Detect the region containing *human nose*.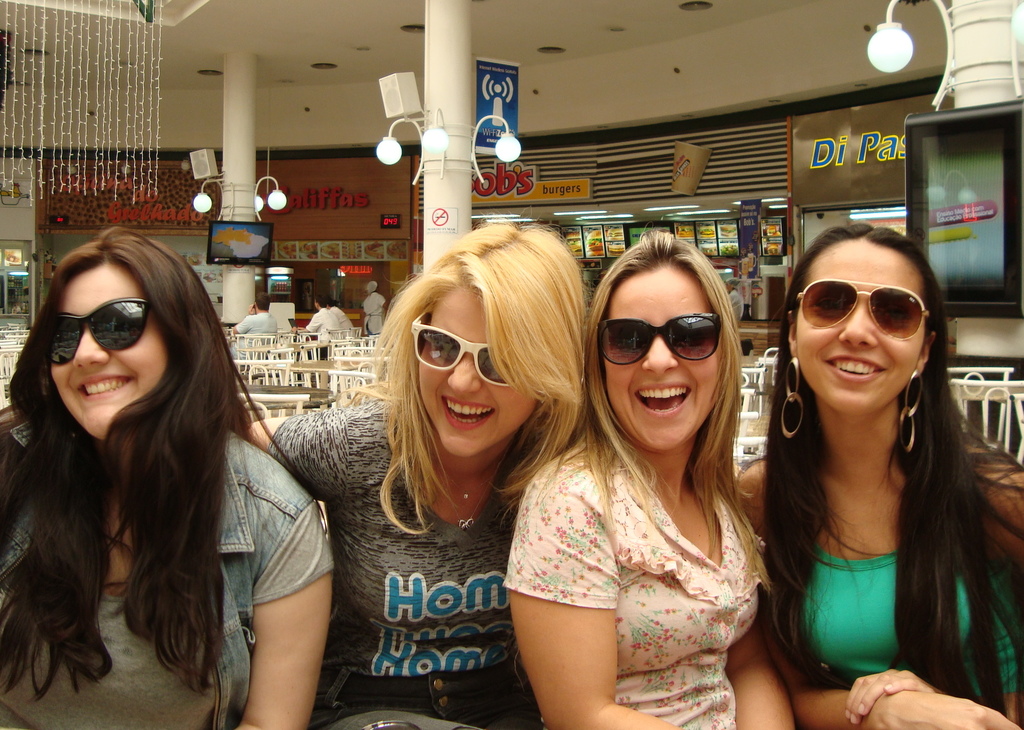
641:331:682:377.
